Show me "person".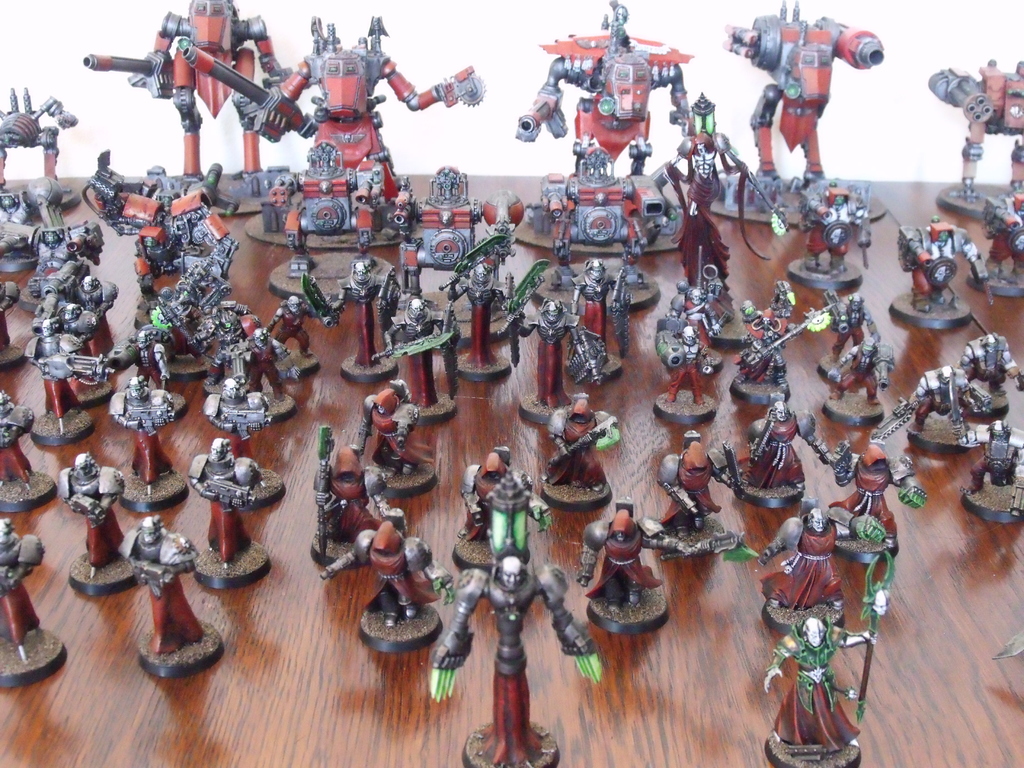
"person" is here: region(908, 362, 988, 435).
